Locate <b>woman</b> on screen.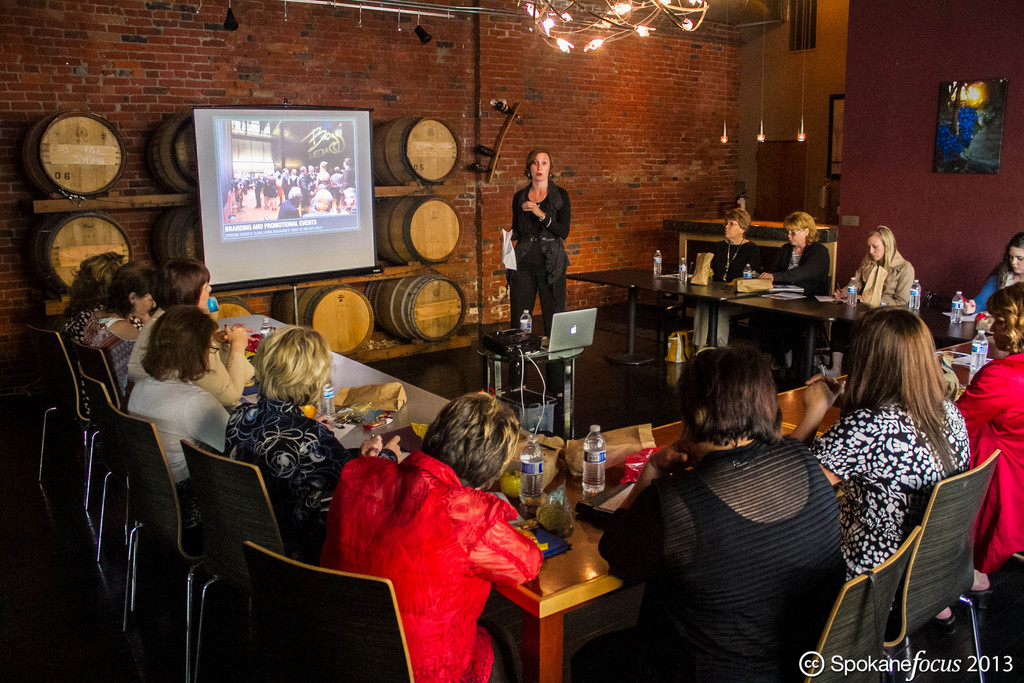
On screen at (125, 260, 257, 420).
